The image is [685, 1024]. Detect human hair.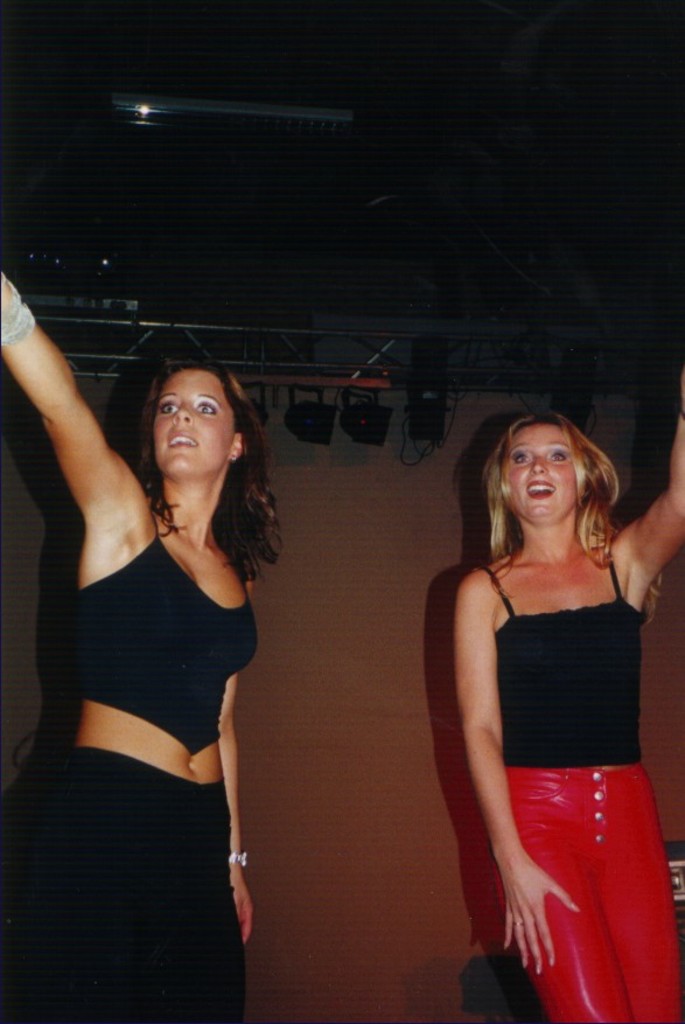
Detection: (480,406,622,574).
